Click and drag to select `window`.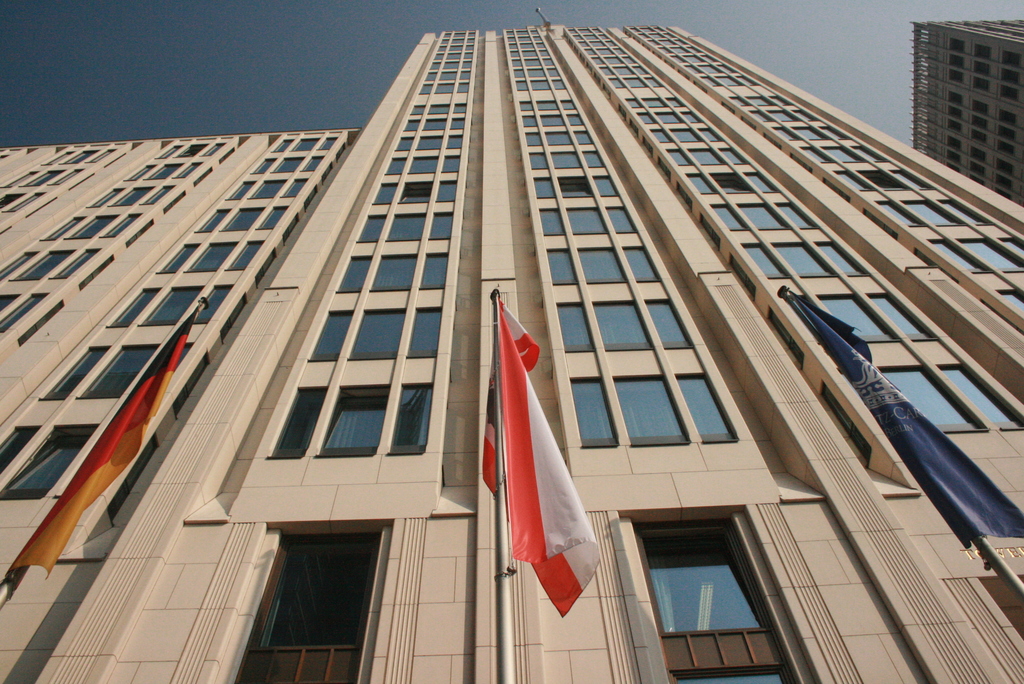
Selection: <box>163,186,188,213</box>.
